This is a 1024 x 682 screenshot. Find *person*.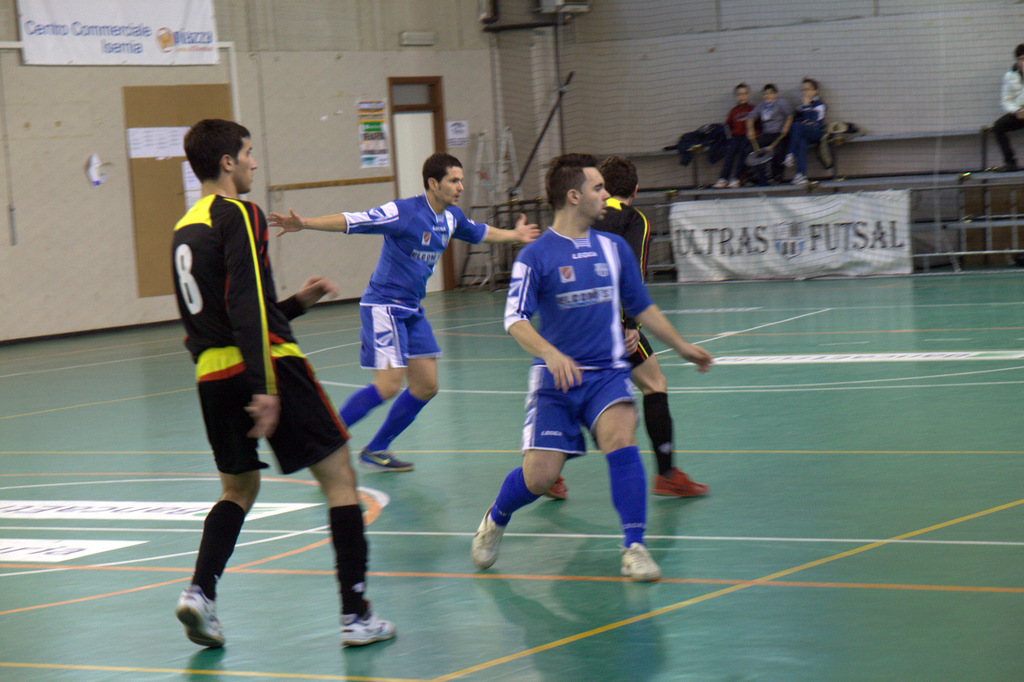
Bounding box: [267, 151, 539, 475].
